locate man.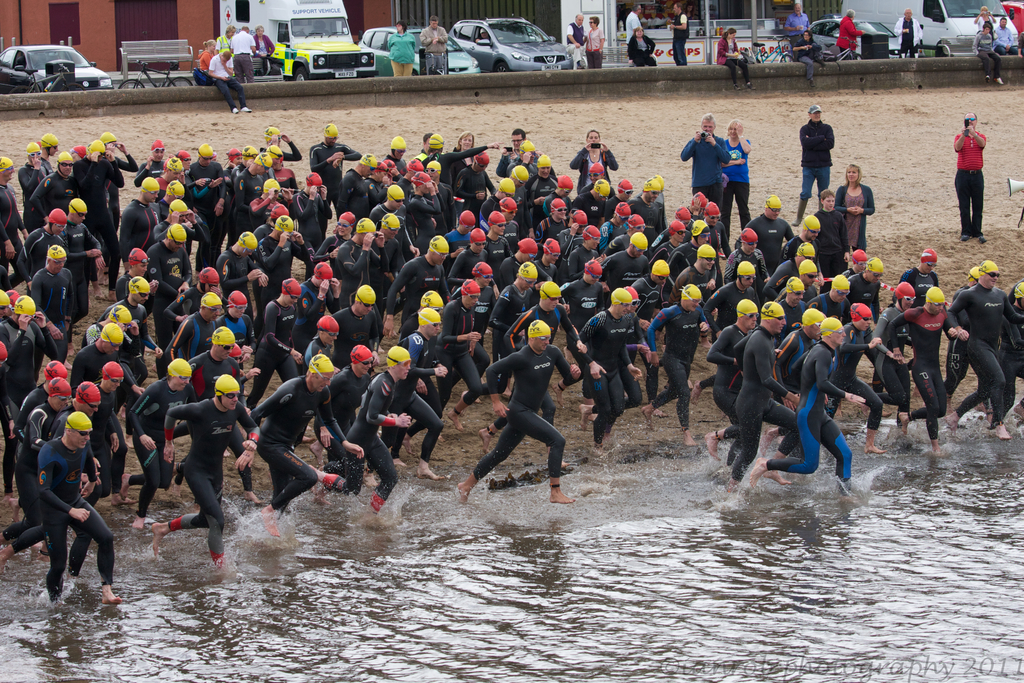
Bounding box: locate(886, 288, 957, 454).
